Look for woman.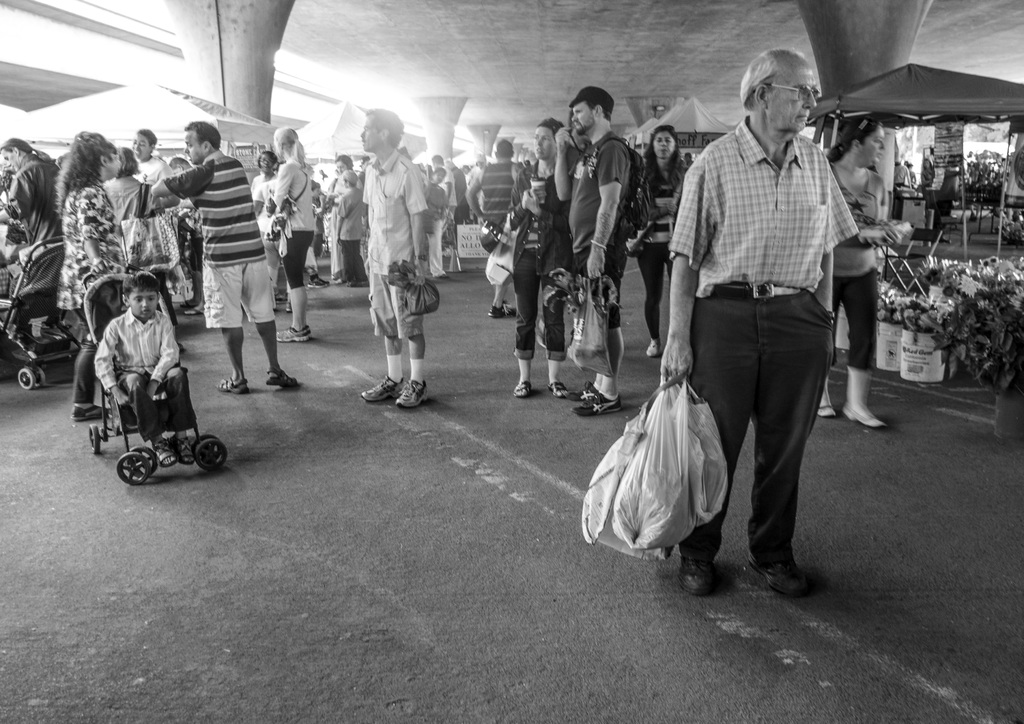
Found: x1=425 y1=167 x2=452 y2=280.
